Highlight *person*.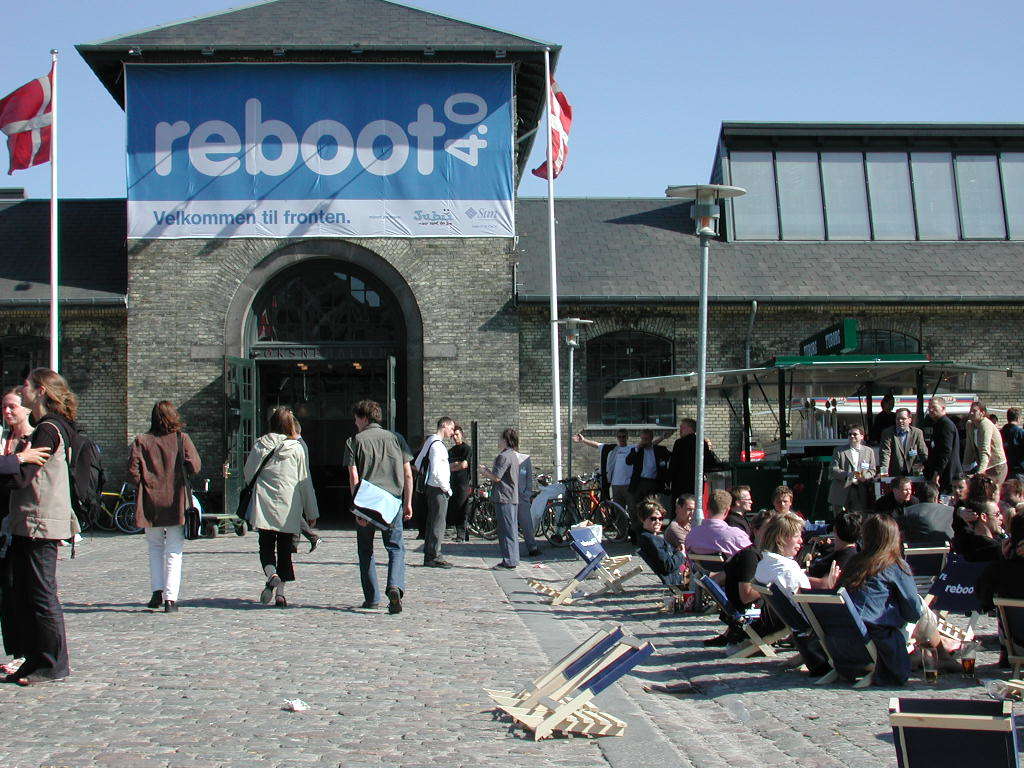
Highlighted region: Rect(0, 385, 33, 450).
